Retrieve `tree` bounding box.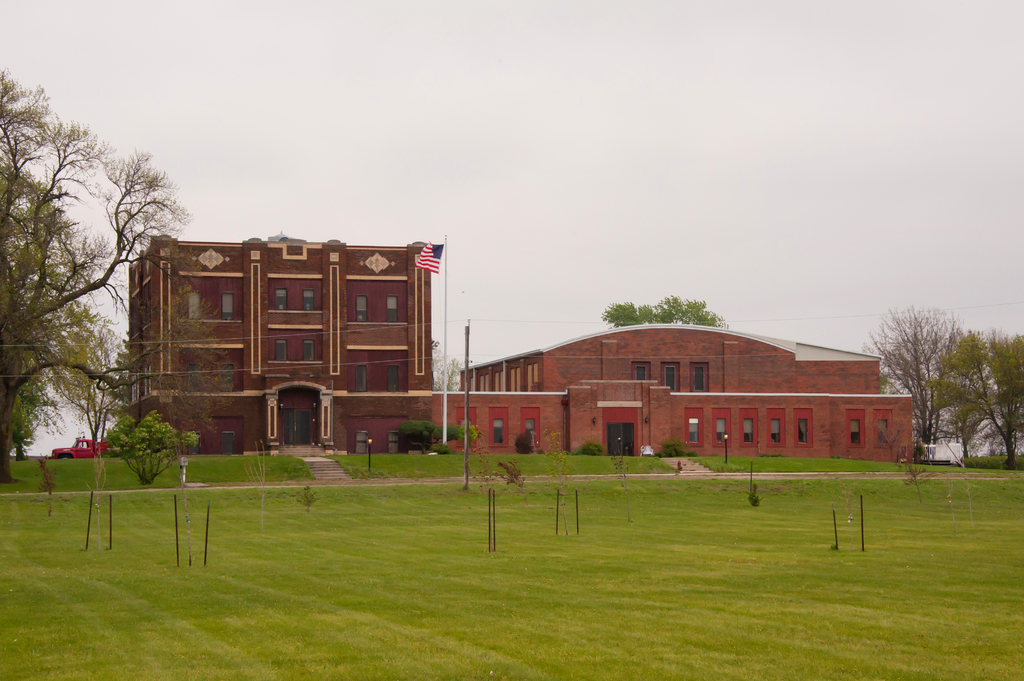
Bounding box: [0, 66, 191, 475].
